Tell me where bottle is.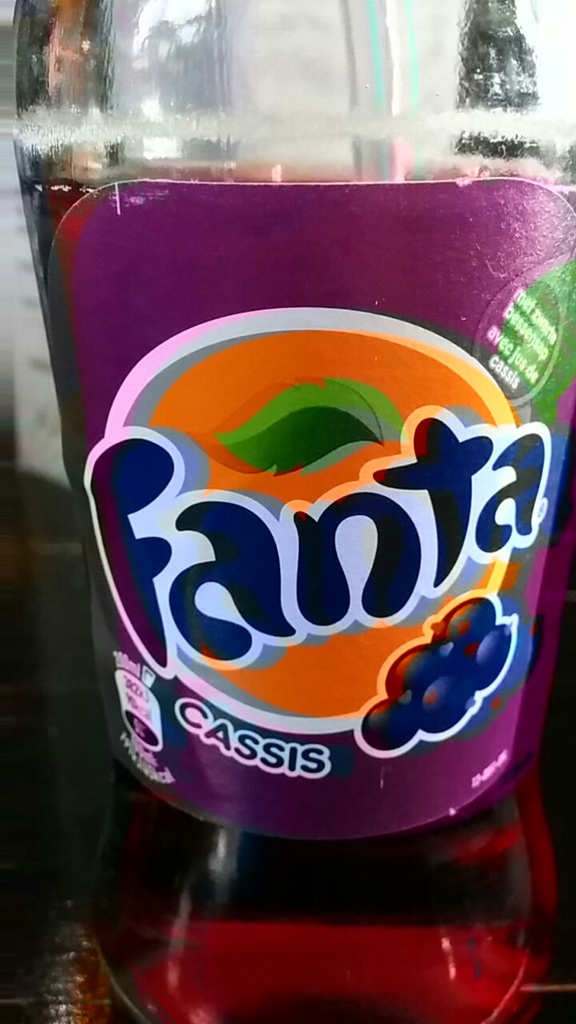
bottle is at <bbox>14, 0, 575, 1023</bbox>.
